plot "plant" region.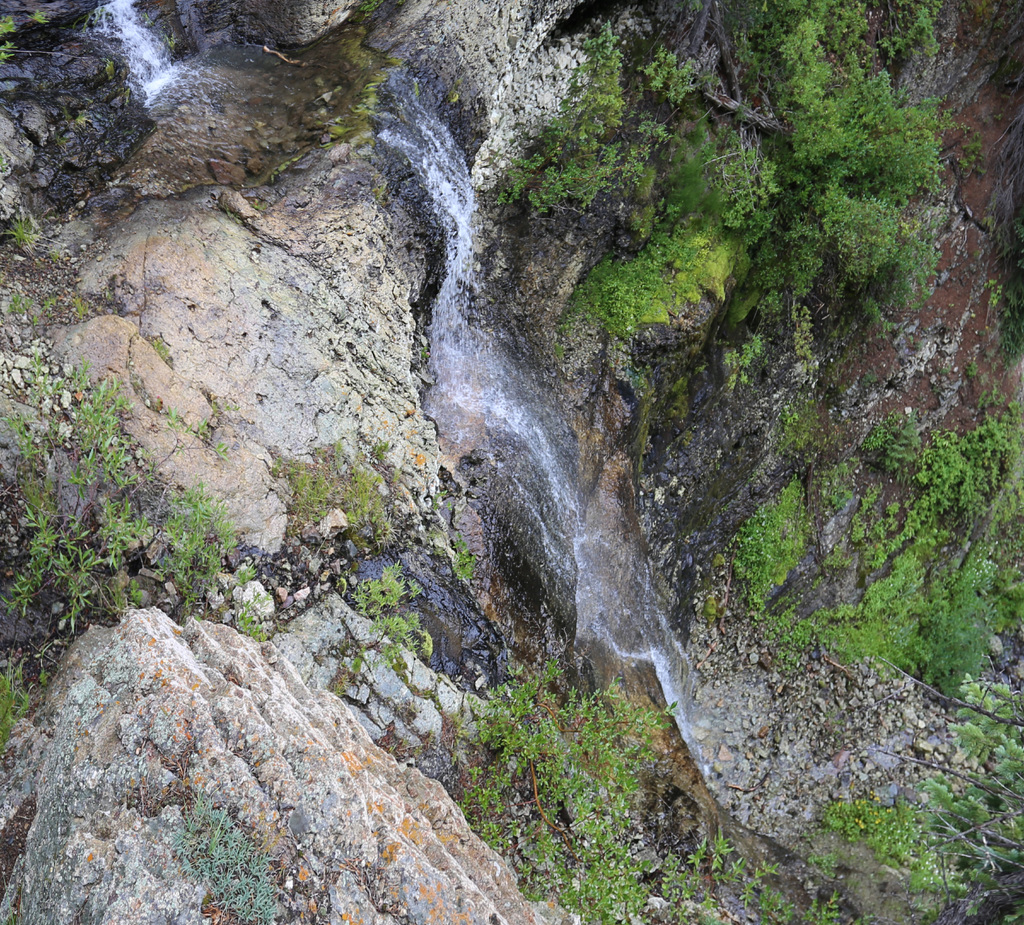
Plotted at [817,785,922,873].
